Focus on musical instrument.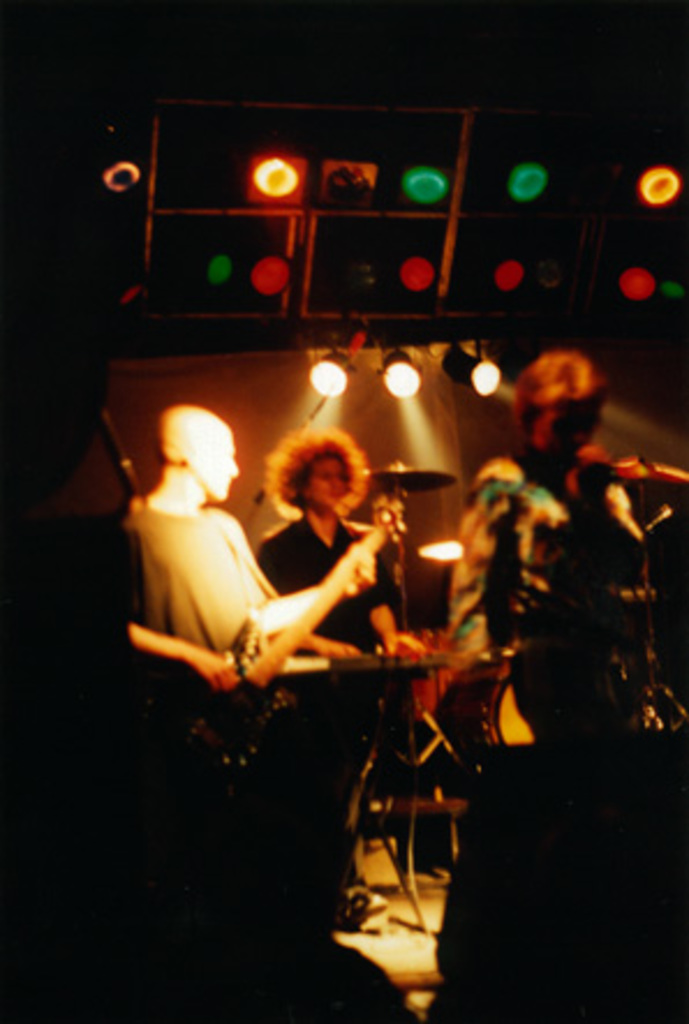
Focused at l=354, t=465, r=458, b=488.
